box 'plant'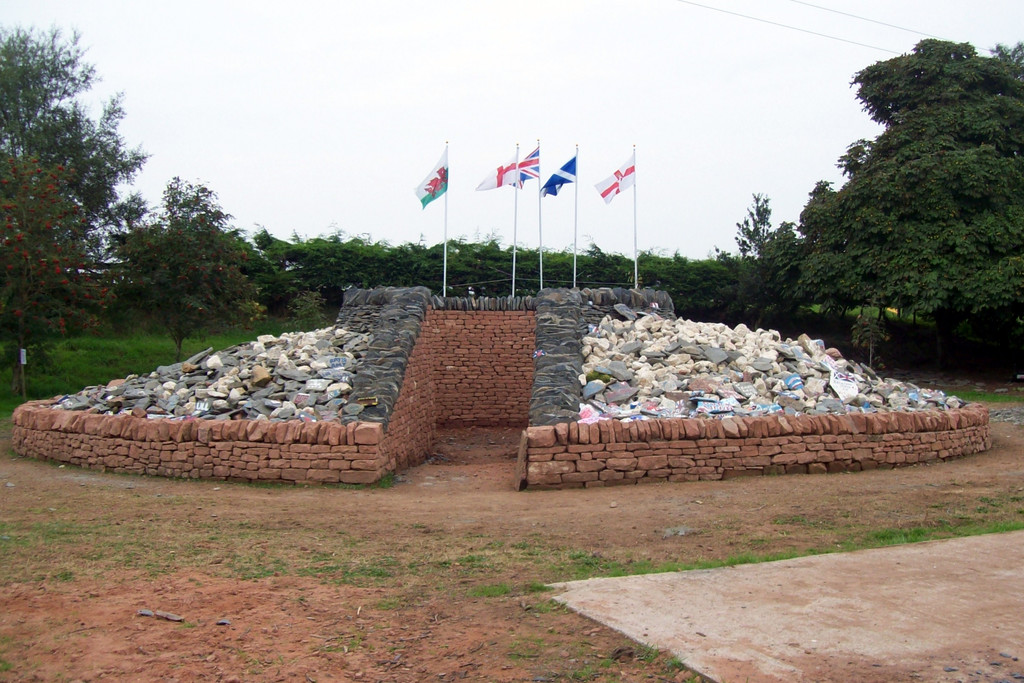
detection(605, 670, 621, 682)
